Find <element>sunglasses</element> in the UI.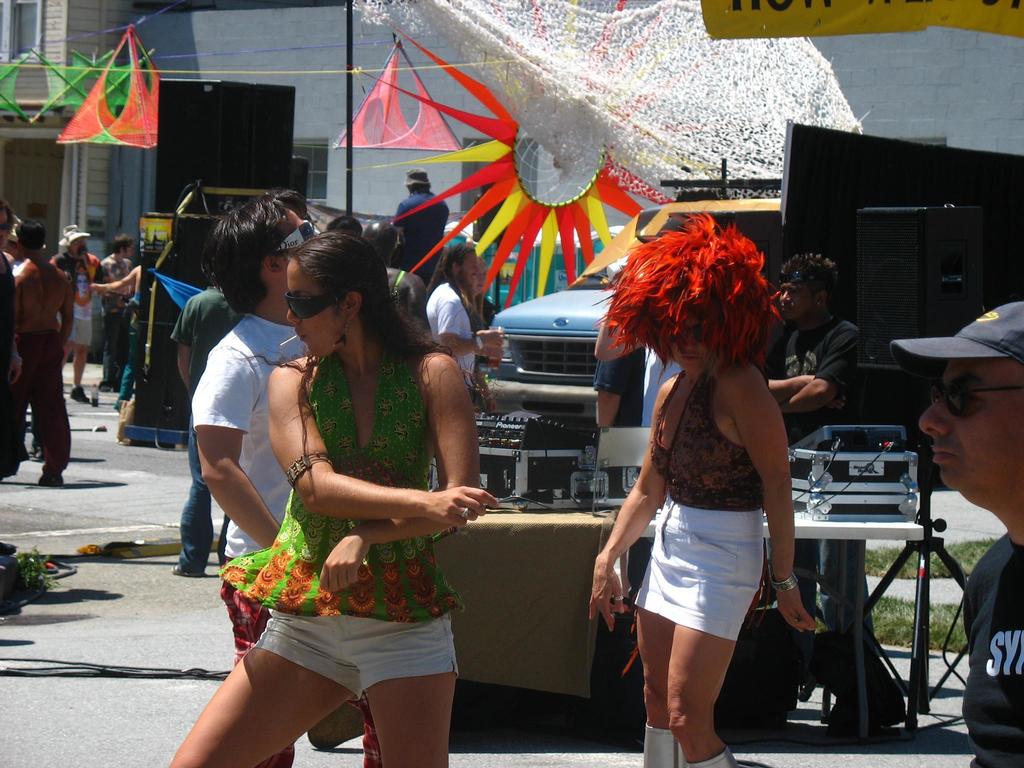
UI element at bbox=[285, 291, 344, 317].
